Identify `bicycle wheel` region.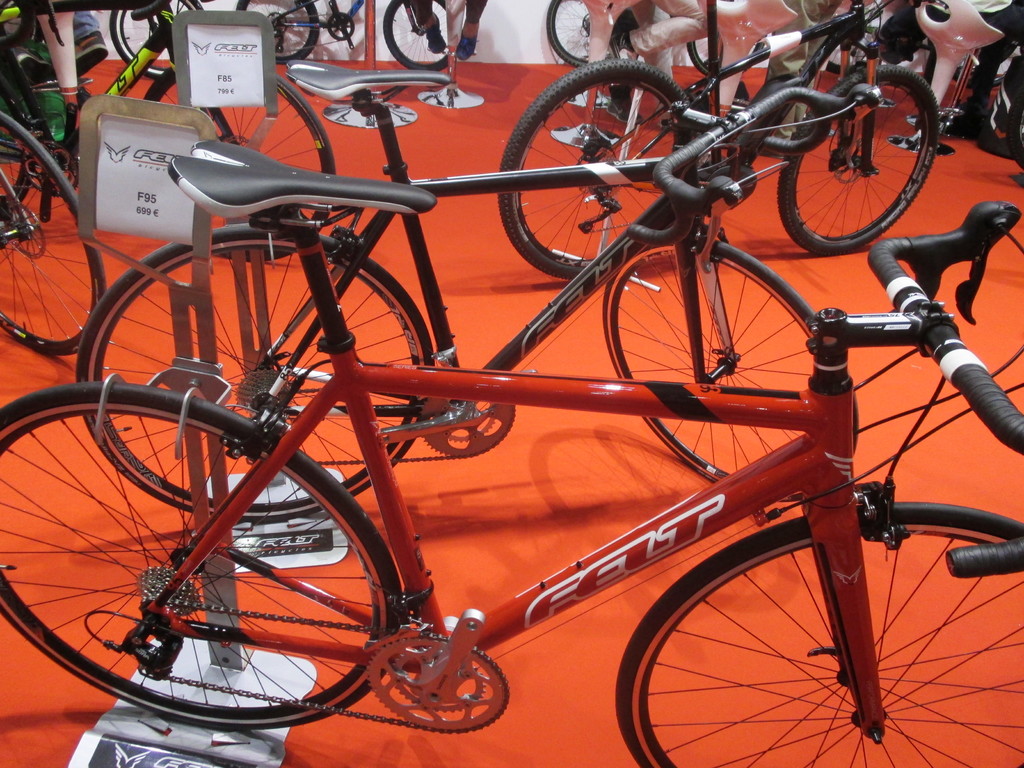
Region: {"x1": 0, "y1": 381, "x2": 406, "y2": 728}.
